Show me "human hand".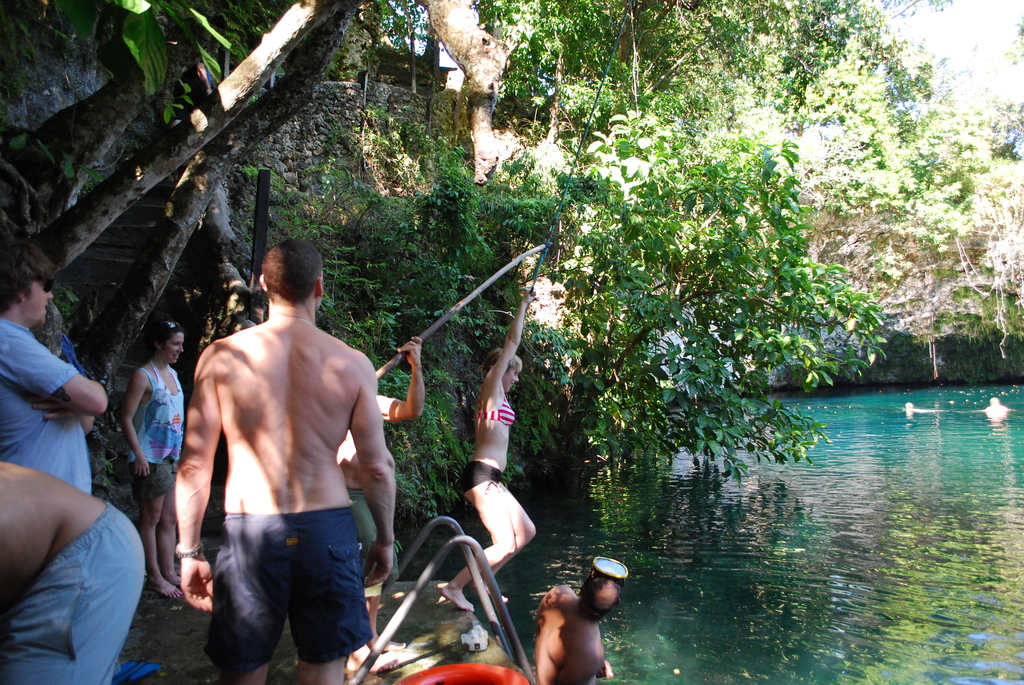
"human hand" is here: 179 558 212 610.
